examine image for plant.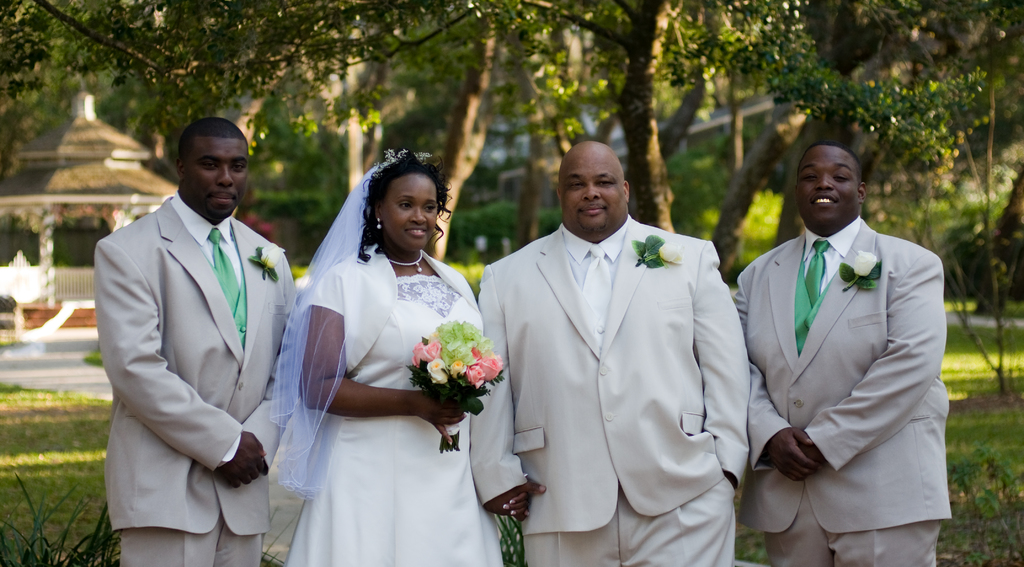
Examination result: bbox=(256, 504, 300, 566).
